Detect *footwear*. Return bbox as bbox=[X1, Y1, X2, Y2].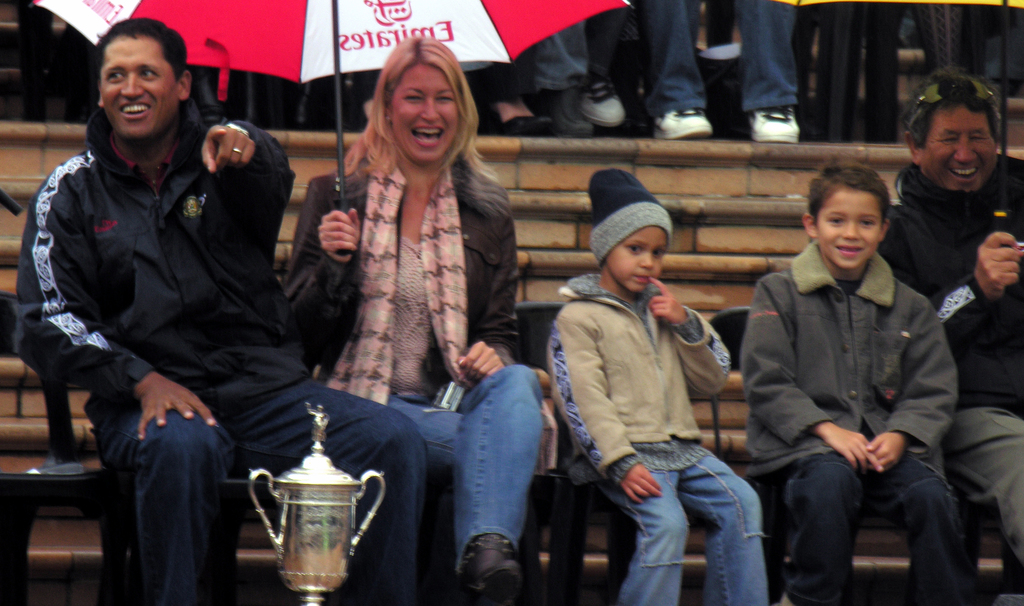
bbox=[747, 106, 801, 143].
